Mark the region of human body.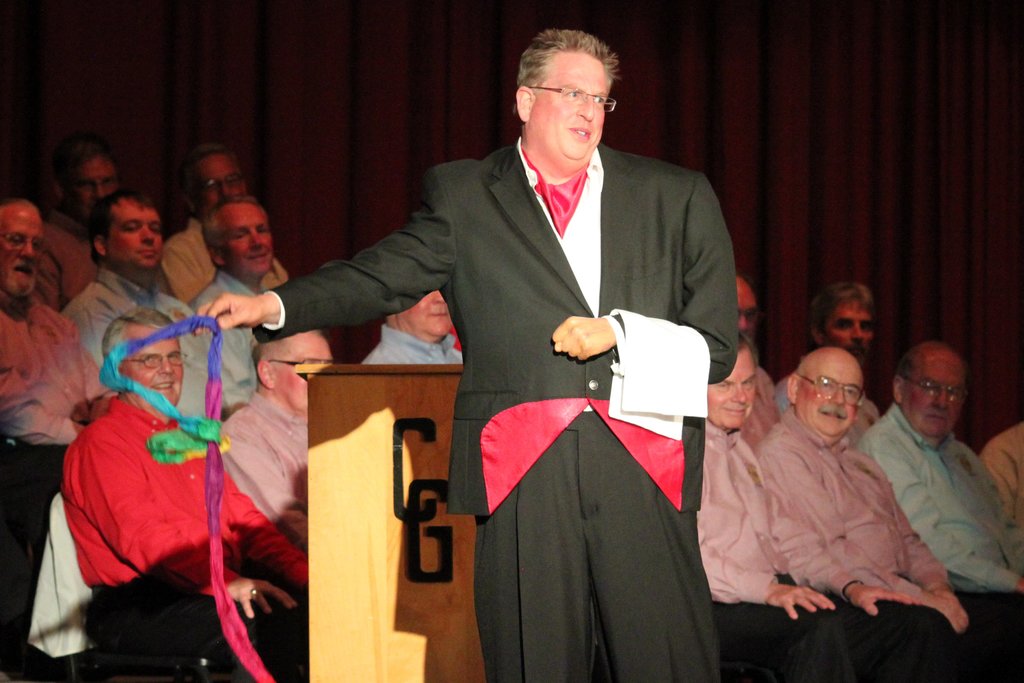
Region: l=855, t=404, r=1023, b=593.
